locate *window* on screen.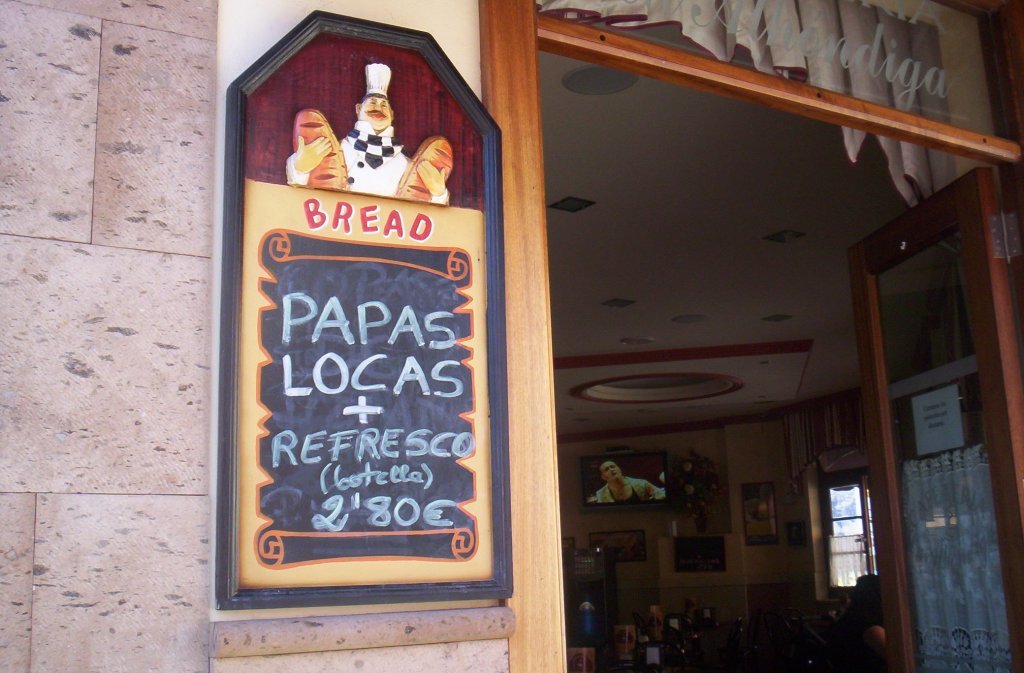
On screen at {"left": 822, "top": 480, "right": 881, "bottom": 582}.
